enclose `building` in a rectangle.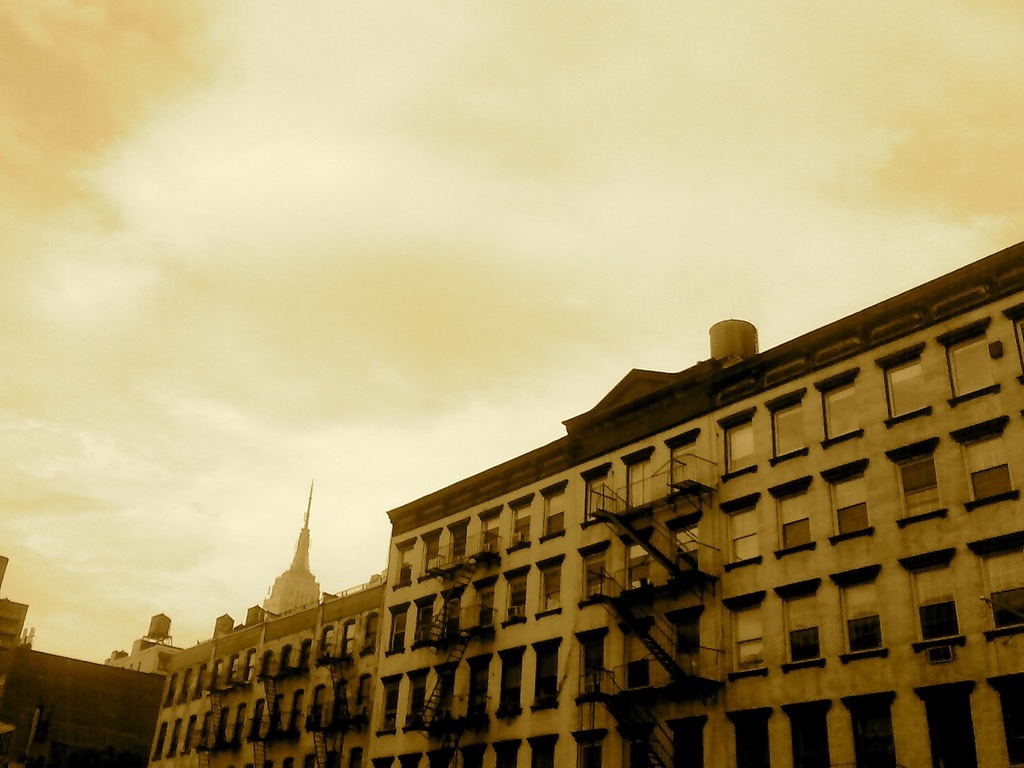
crop(0, 550, 168, 762).
